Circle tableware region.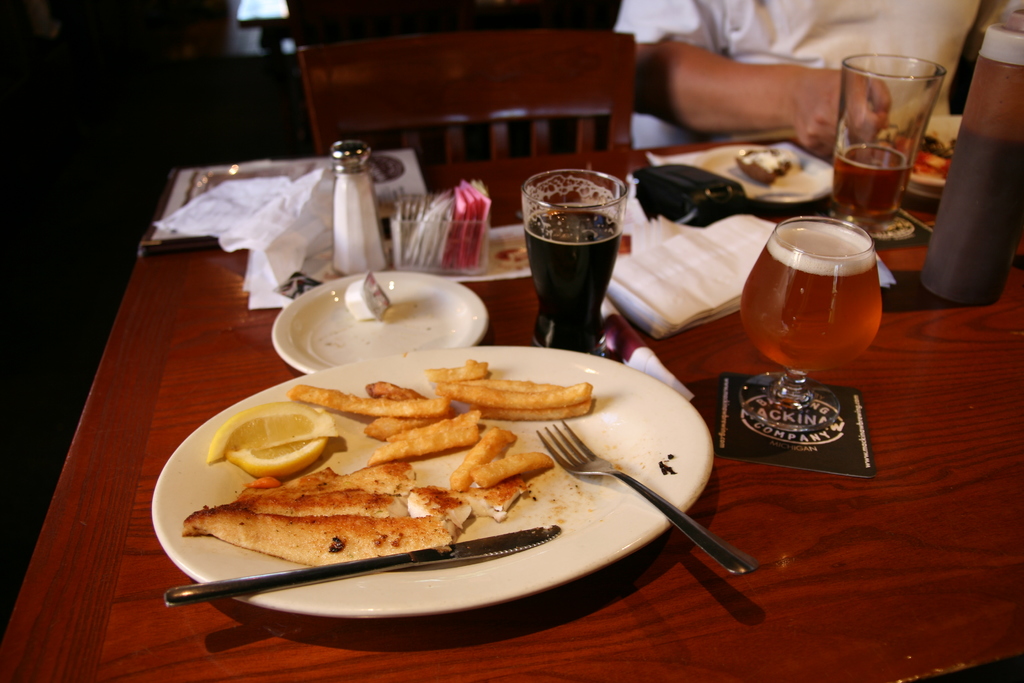
Region: pyautogui.locateOnScreen(330, 136, 399, 283).
